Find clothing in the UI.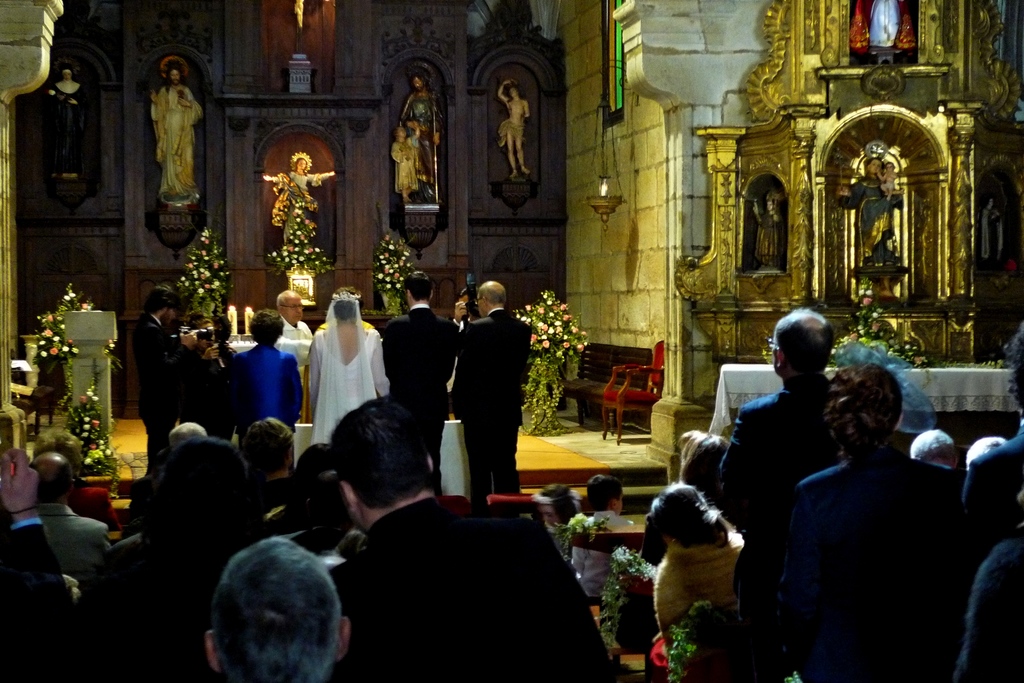
UI element at x1=295 y1=313 x2=377 y2=433.
